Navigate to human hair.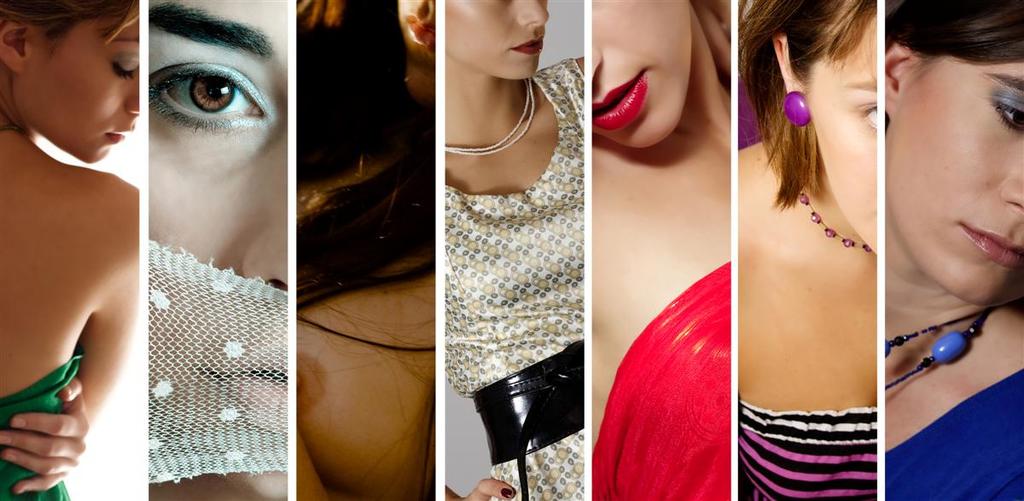
Navigation target: rect(740, 0, 880, 211).
